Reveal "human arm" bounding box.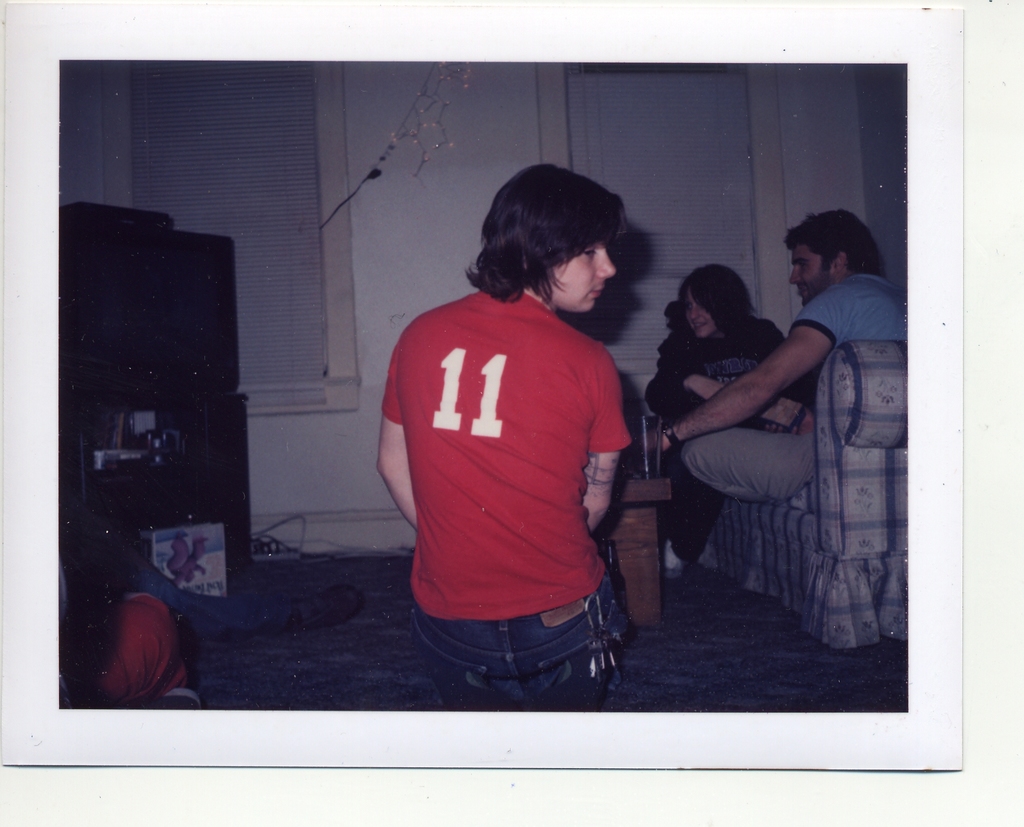
Revealed: 664:359:795:425.
